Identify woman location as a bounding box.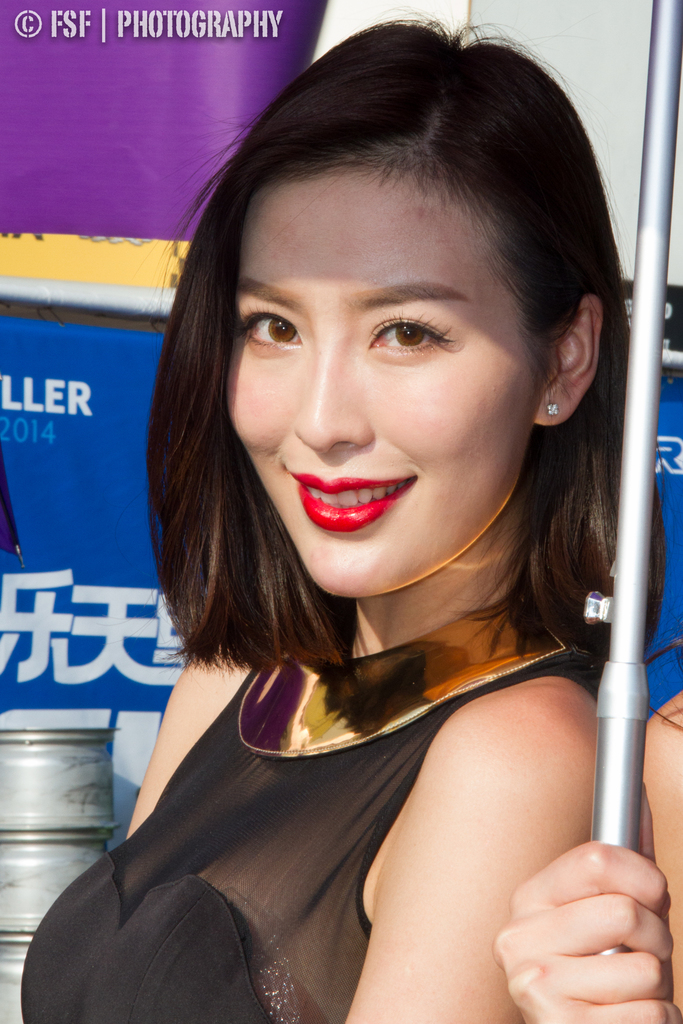
left=78, top=0, right=671, bottom=947.
